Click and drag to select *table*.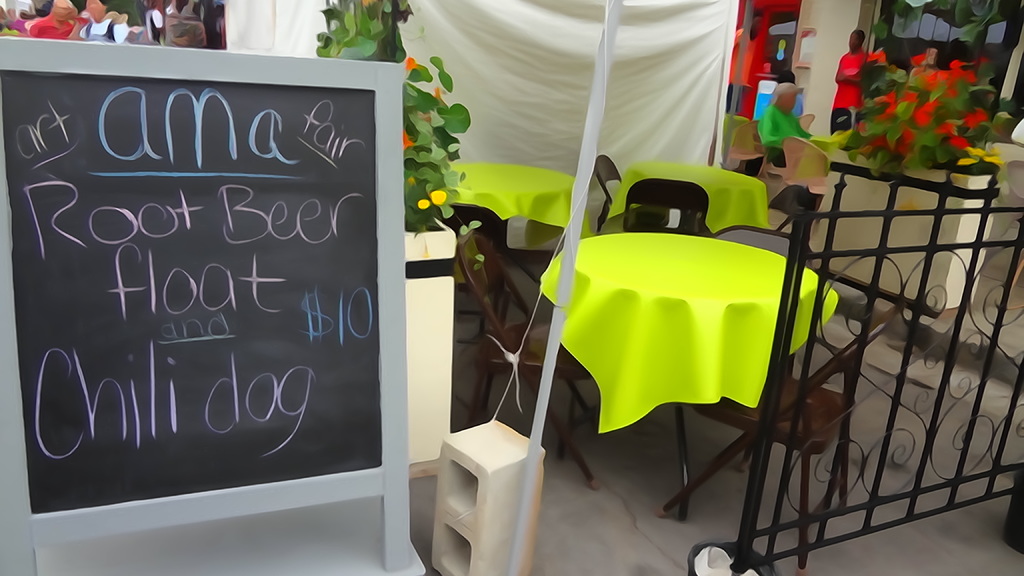
Selection: Rect(440, 162, 577, 342).
